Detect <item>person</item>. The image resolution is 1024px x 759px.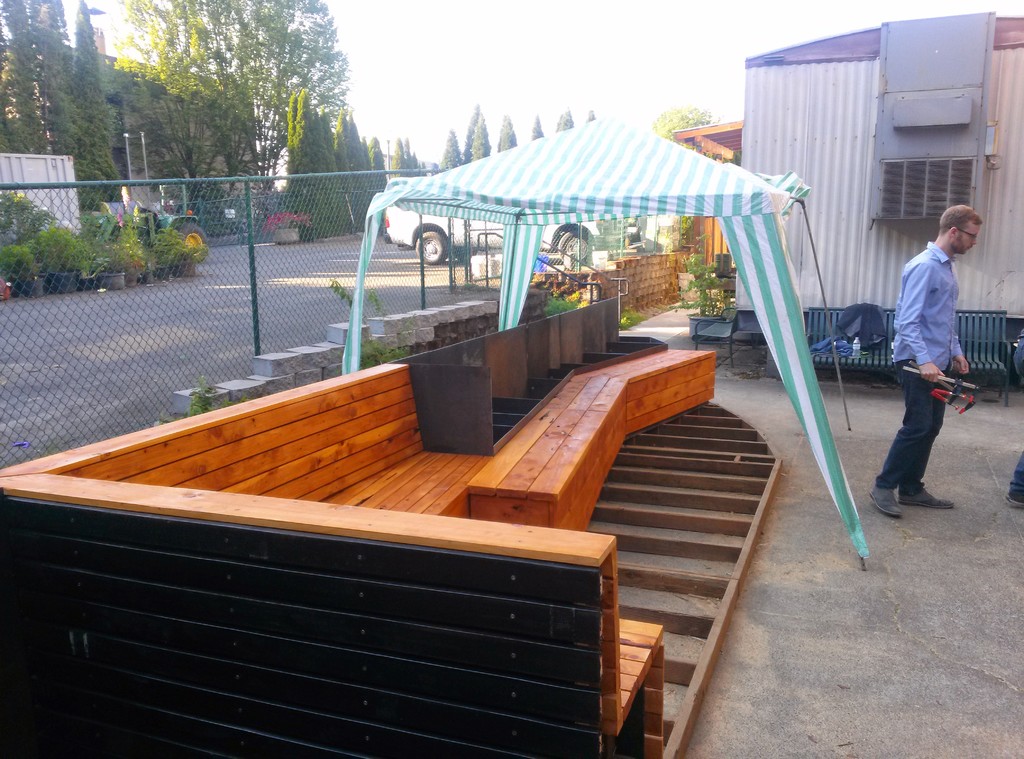
890, 193, 991, 525.
